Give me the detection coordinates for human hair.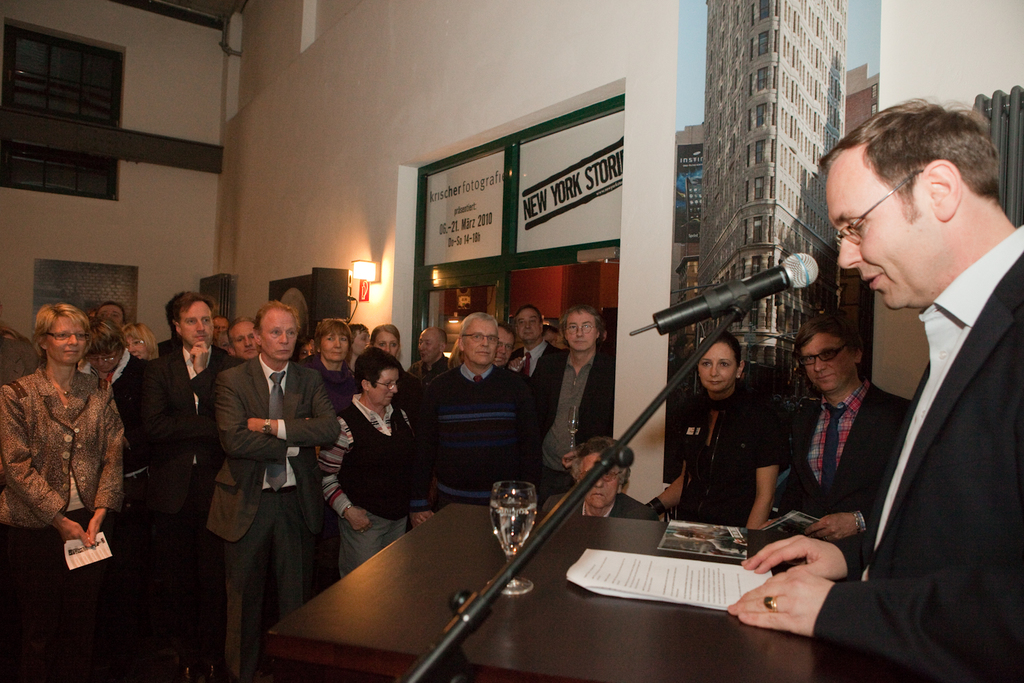
BBox(259, 298, 304, 328).
